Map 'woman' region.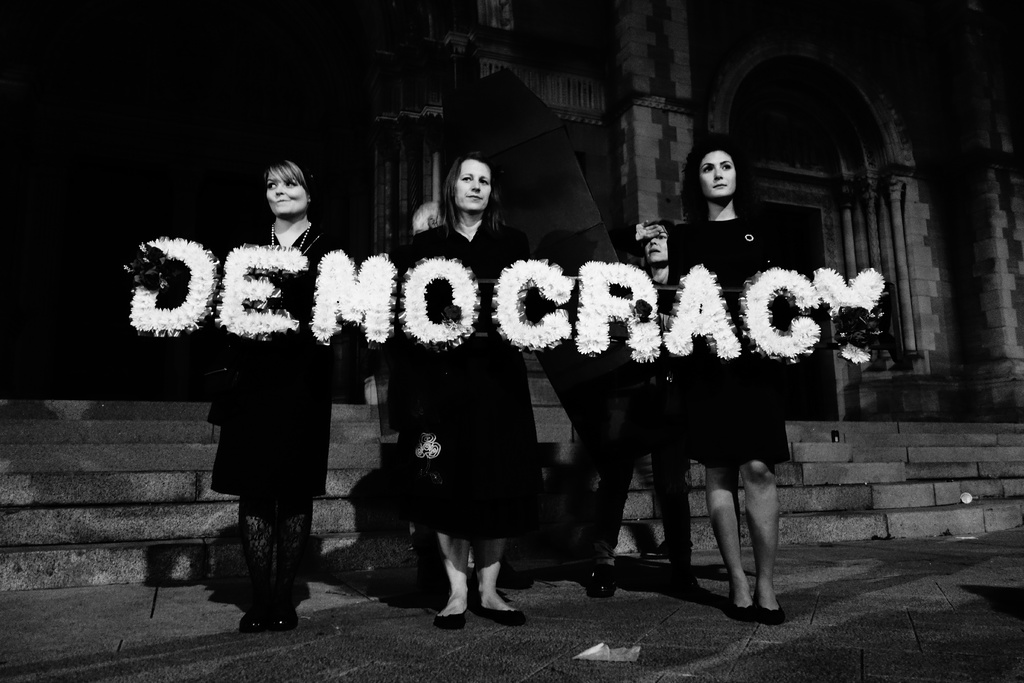
Mapped to (x1=391, y1=152, x2=547, y2=630).
